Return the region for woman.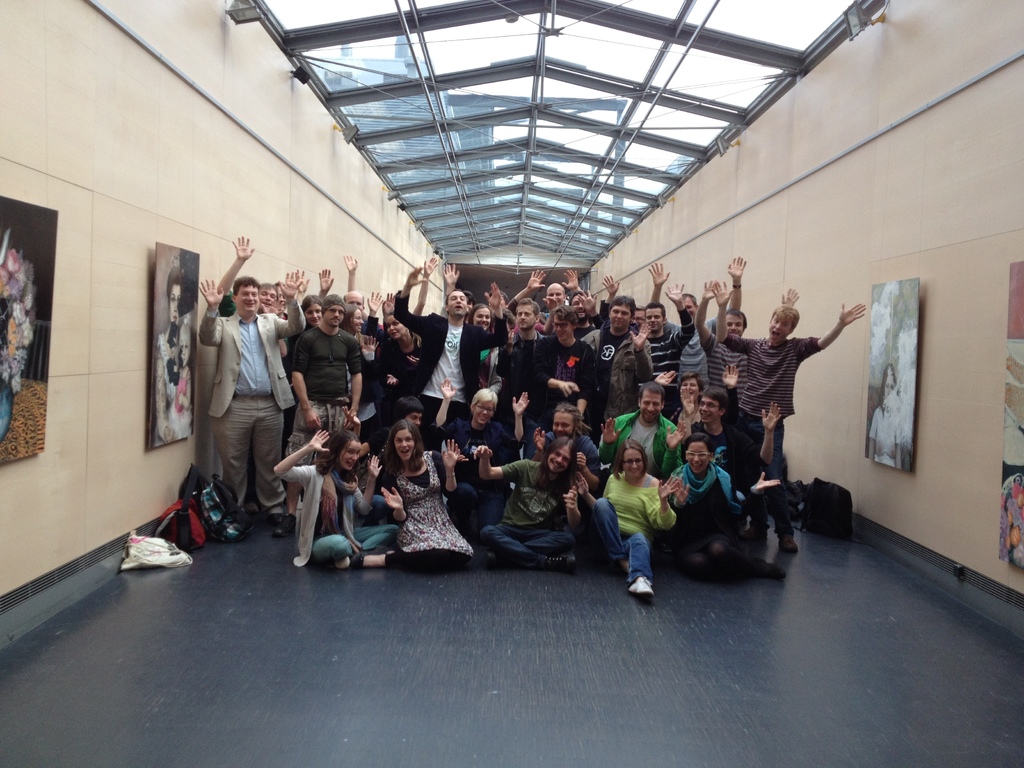
[x1=464, y1=301, x2=505, y2=398].
